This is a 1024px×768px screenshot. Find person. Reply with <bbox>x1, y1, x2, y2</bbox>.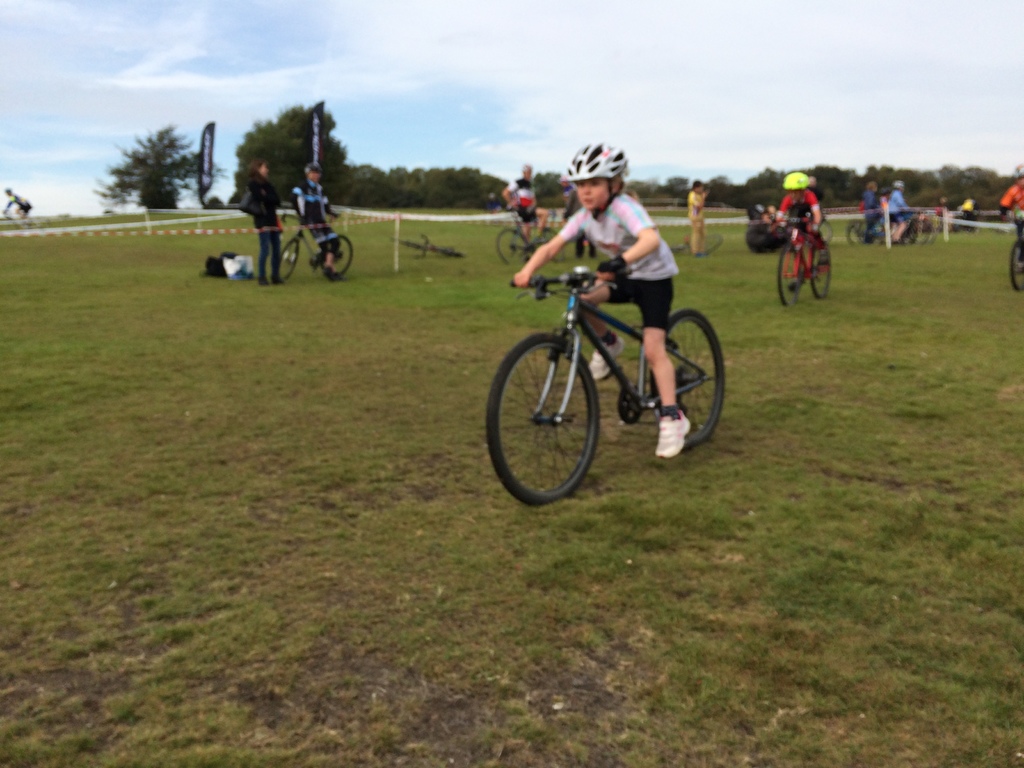
<bbox>511, 162, 548, 244</bbox>.
